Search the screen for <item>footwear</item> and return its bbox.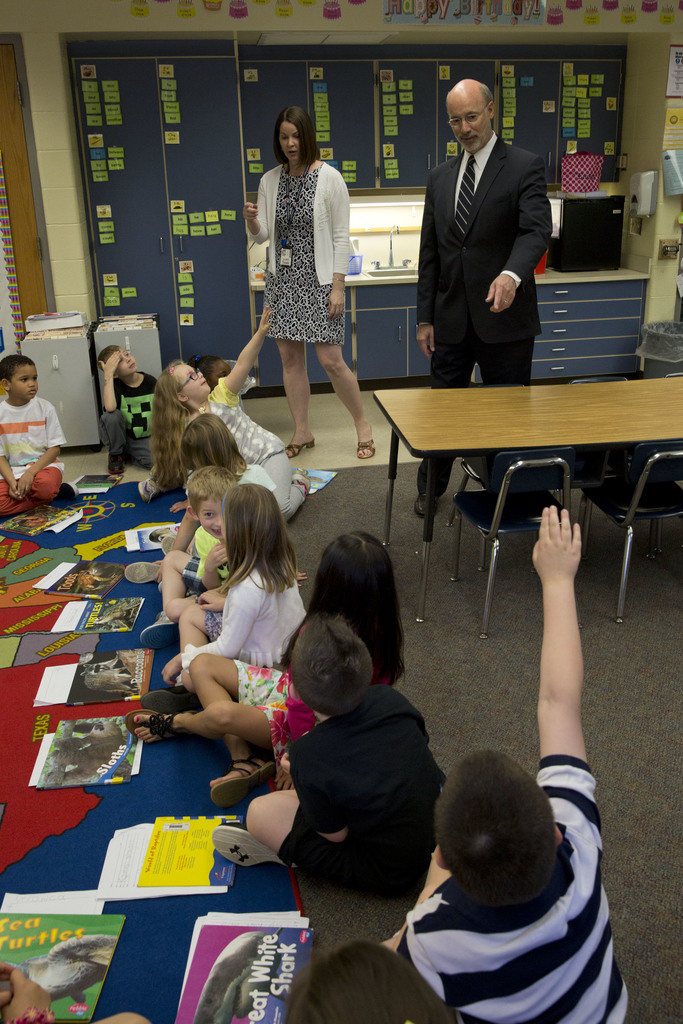
Found: {"x1": 206, "y1": 751, "x2": 278, "y2": 810}.
